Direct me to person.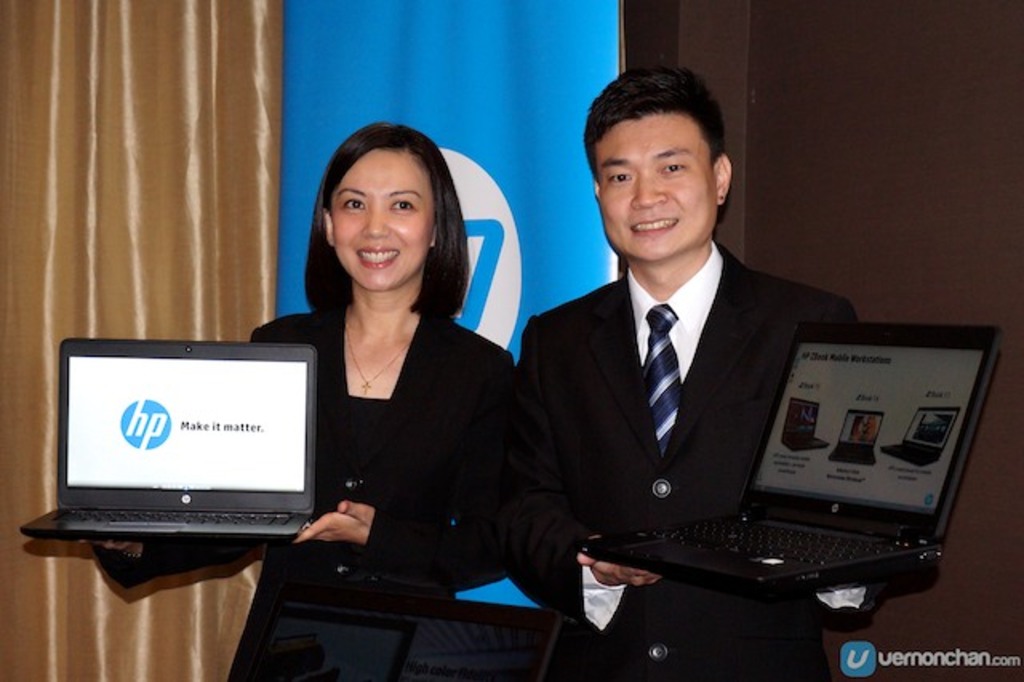
Direction: 510/64/938/680.
